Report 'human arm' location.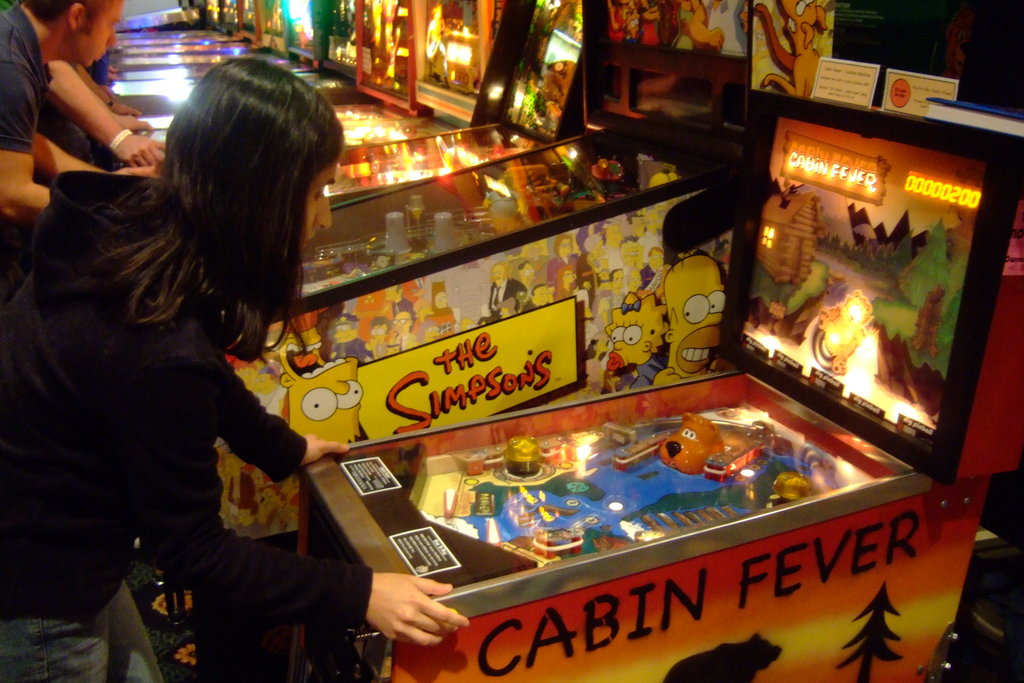
Report: 110/318/473/654.
